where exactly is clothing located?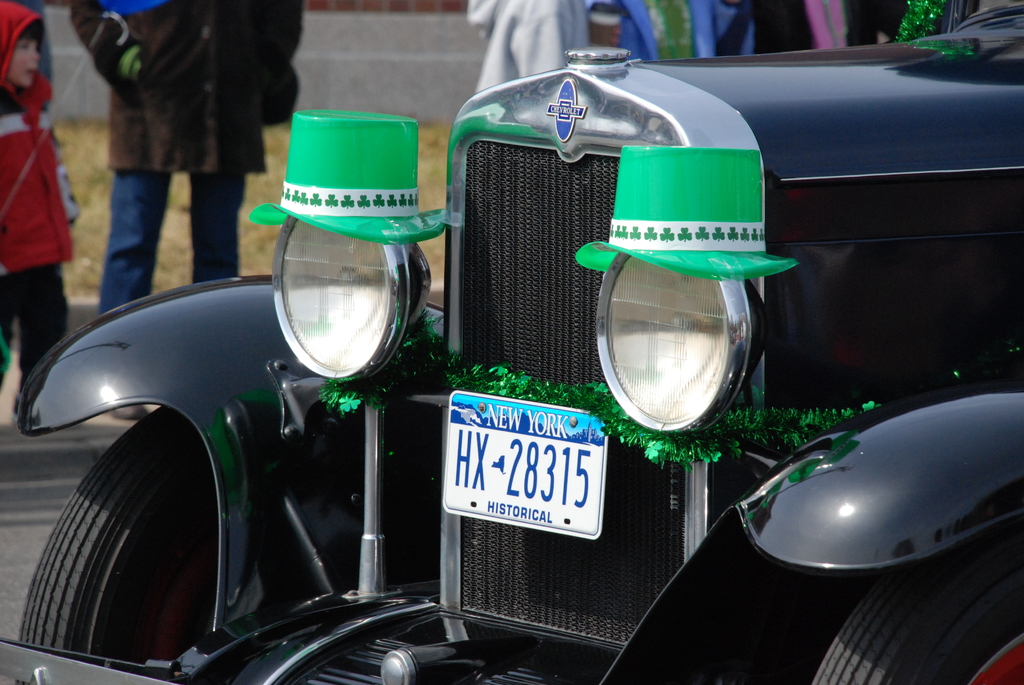
Its bounding box is region(468, 0, 595, 97).
